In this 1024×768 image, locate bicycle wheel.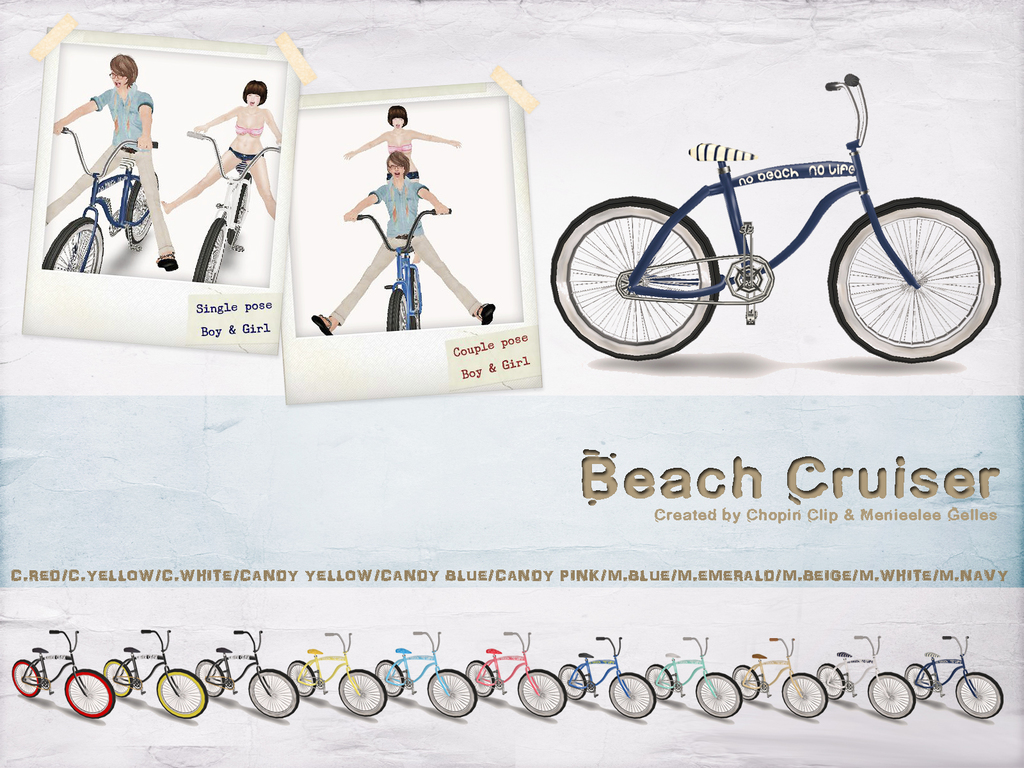
Bounding box: [left=245, top=667, right=296, bottom=720].
